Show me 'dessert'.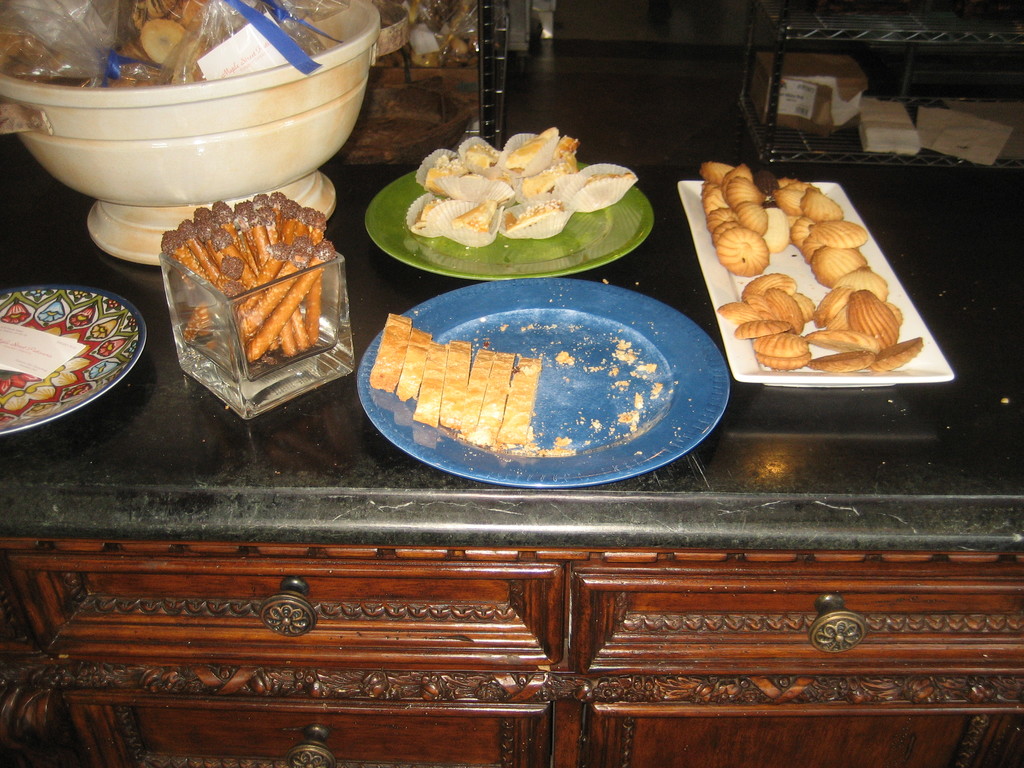
'dessert' is here: rect(443, 346, 467, 430).
